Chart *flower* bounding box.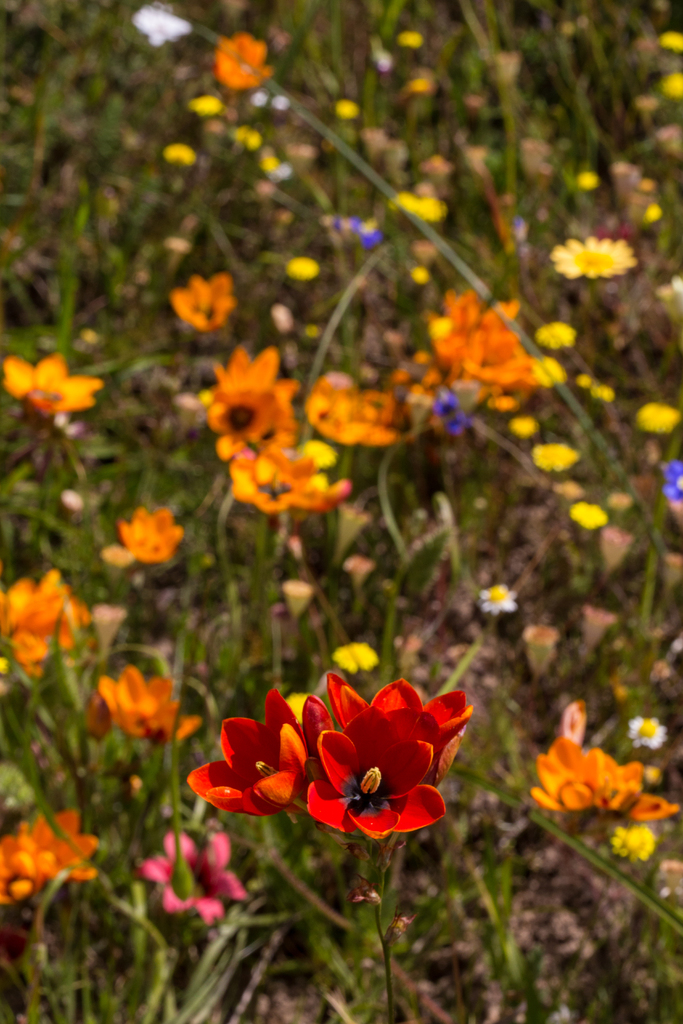
Charted: 117, 510, 179, 566.
